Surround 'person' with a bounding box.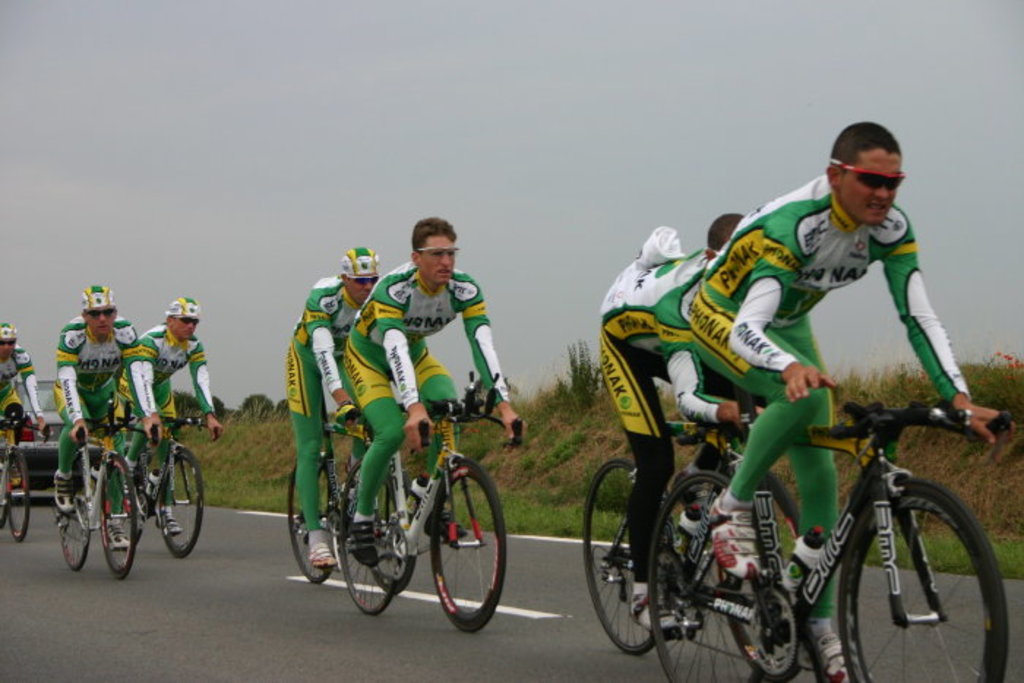
pyautogui.locateOnScreen(676, 132, 976, 541).
